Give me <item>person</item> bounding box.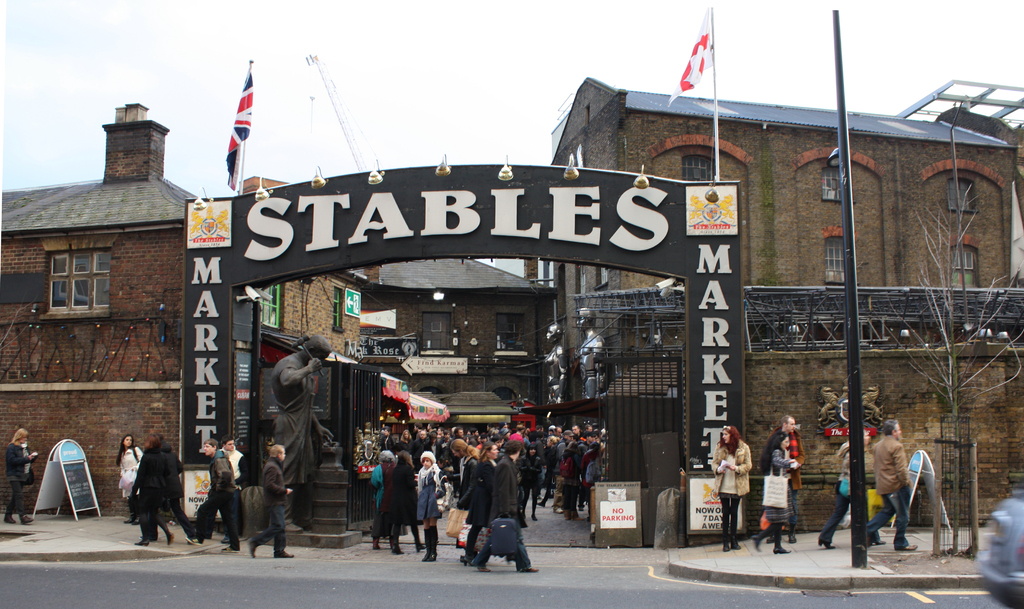
bbox=[413, 449, 442, 562].
